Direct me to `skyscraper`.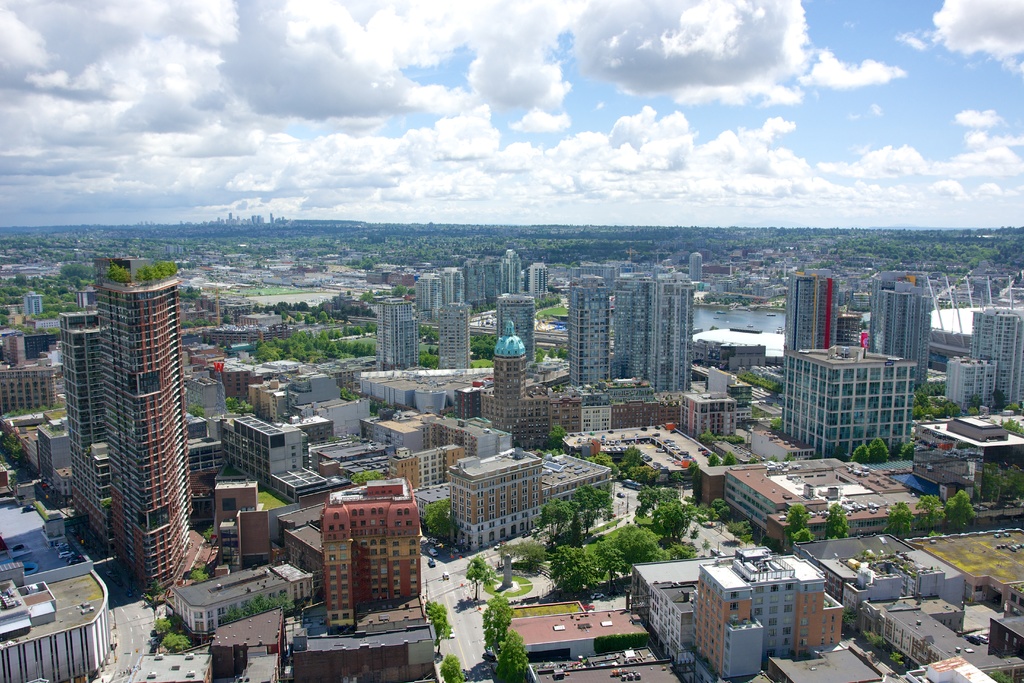
Direction: <bbox>495, 295, 530, 353</bbox>.
